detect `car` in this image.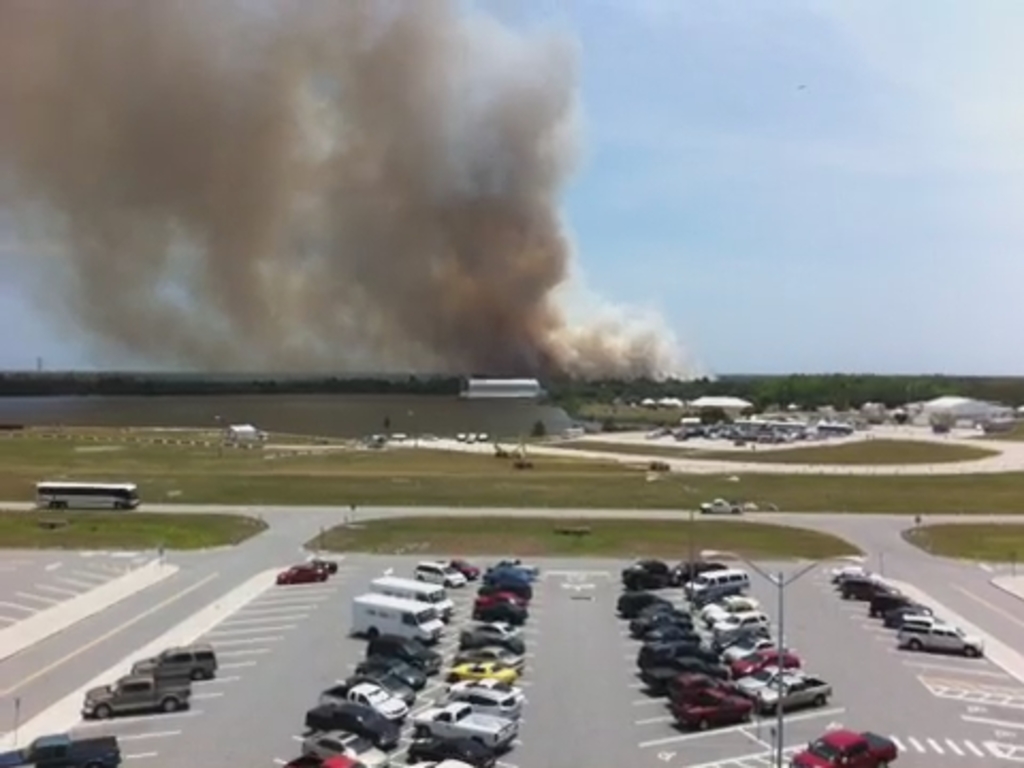
Detection: (128,644,218,678).
